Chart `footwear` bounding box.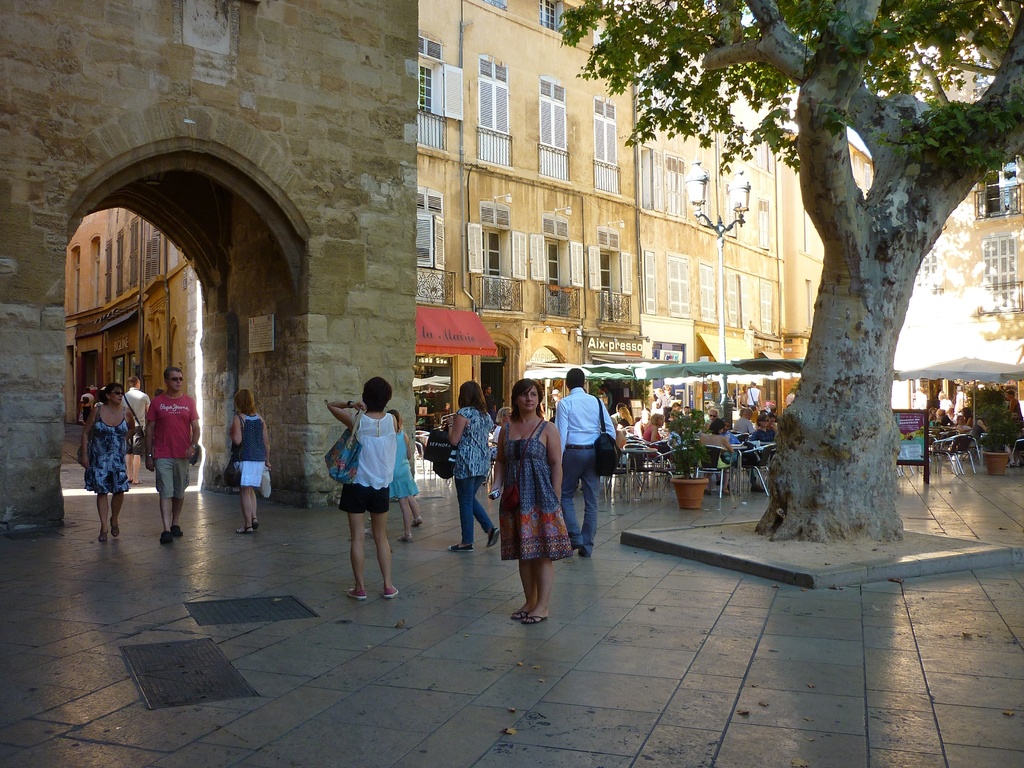
Charted: <bbox>156, 531, 172, 544</bbox>.
